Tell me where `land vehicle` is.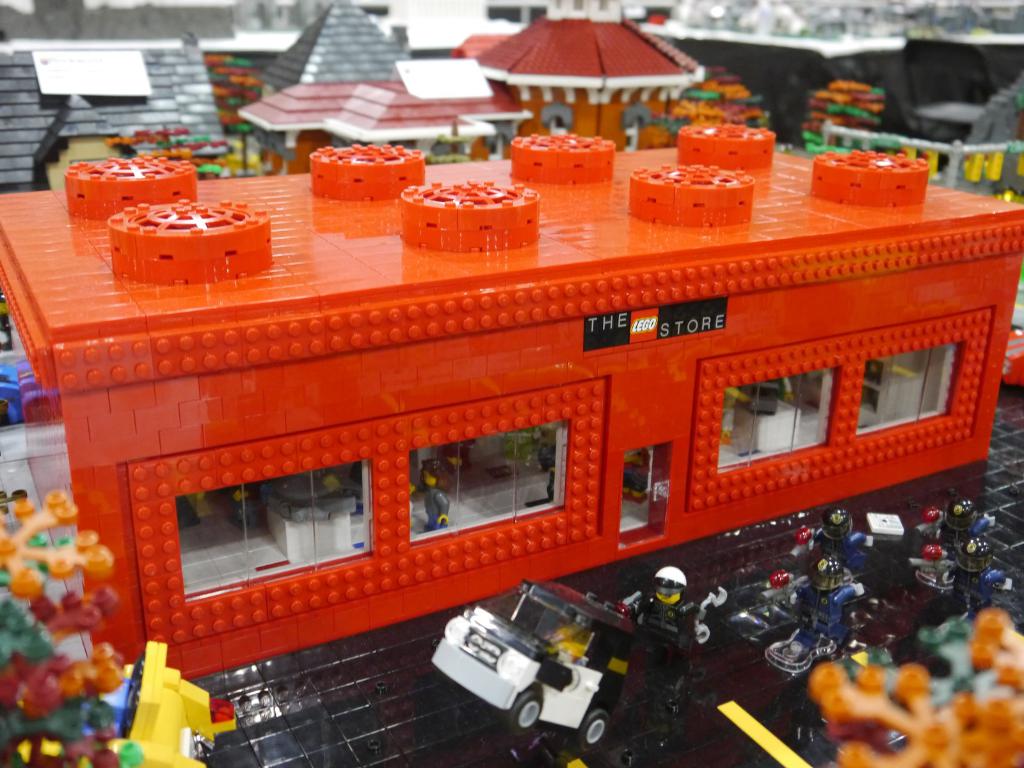
`land vehicle` is at [427, 577, 640, 753].
